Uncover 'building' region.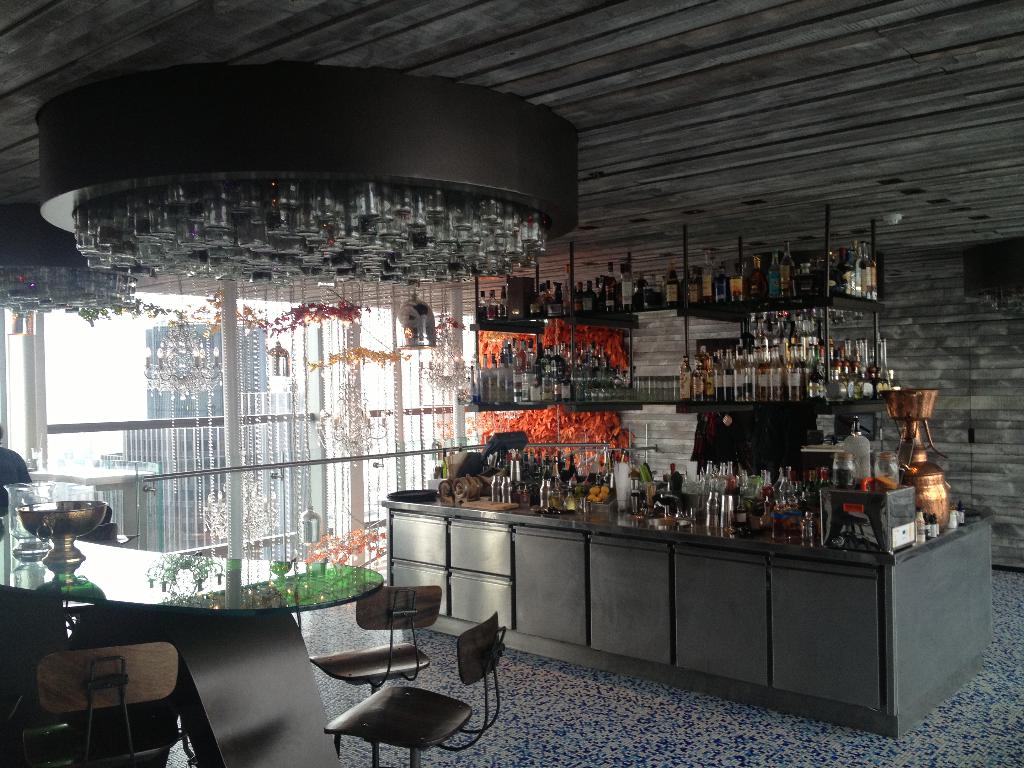
Uncovered: [205,298,493,576].
